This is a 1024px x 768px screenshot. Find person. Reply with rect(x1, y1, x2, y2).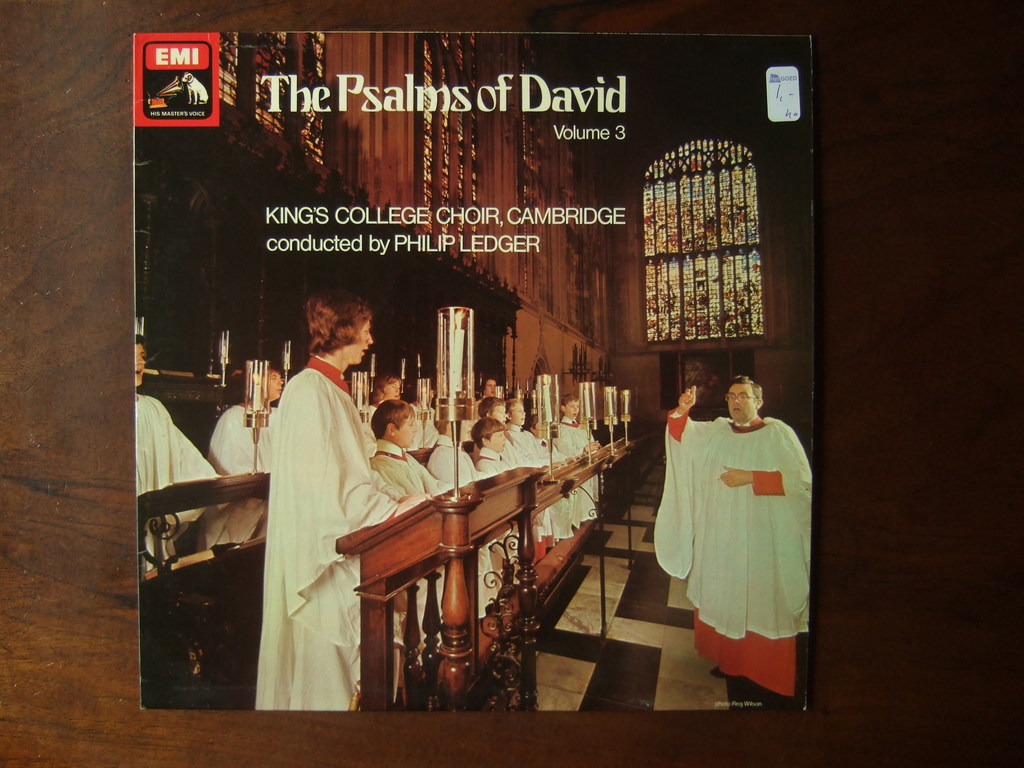
rect(196, 363, 282, 548).
